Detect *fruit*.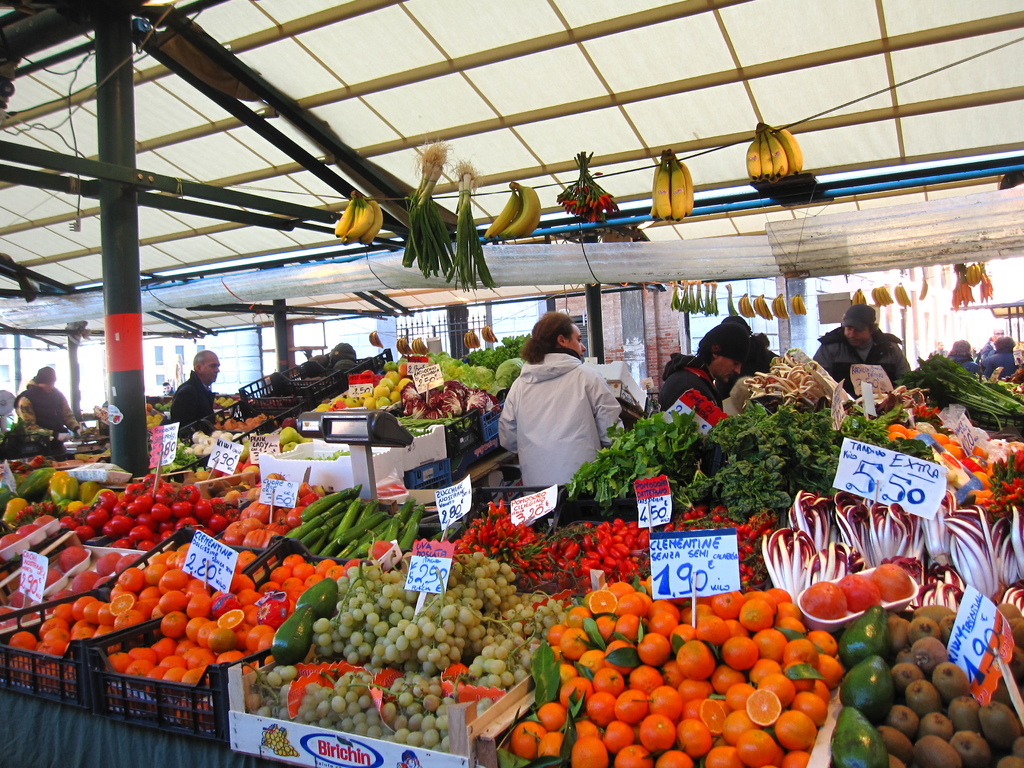
Detected at (left=745, top=138, right=761, bottom=187).
